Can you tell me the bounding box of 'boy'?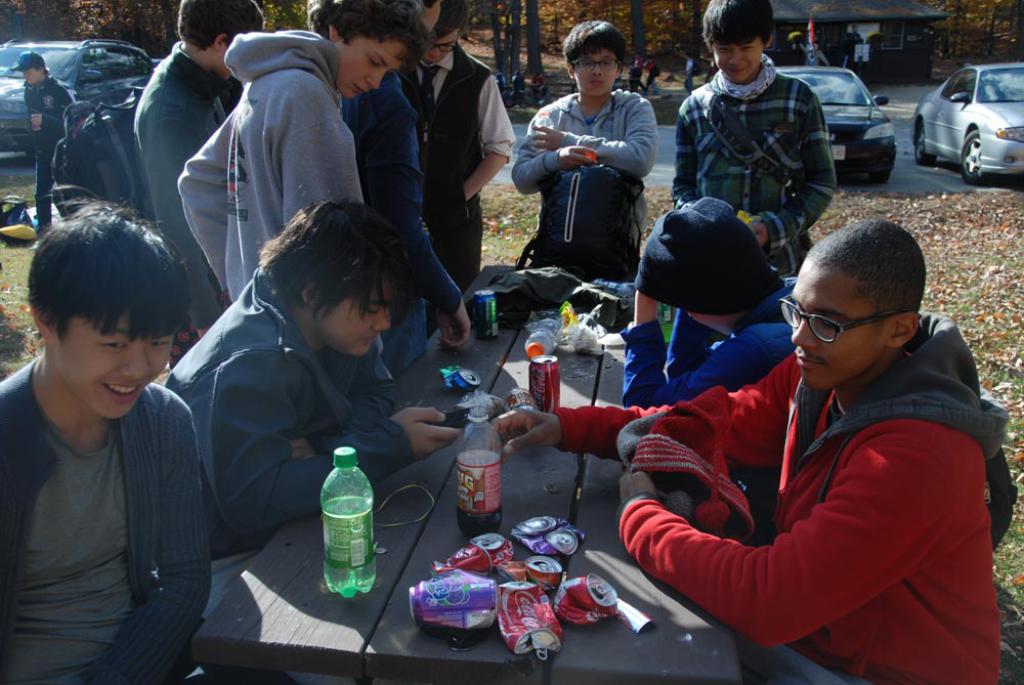
l=0, t=172, r=229, b=672.
